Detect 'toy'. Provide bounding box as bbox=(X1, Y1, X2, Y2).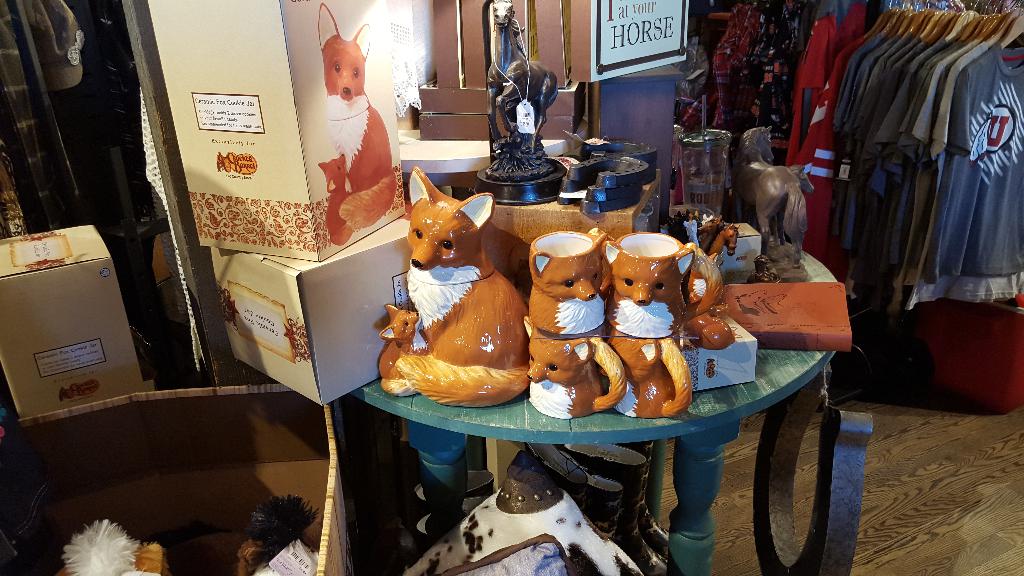
bbox=(380, 164, 532, 408).
